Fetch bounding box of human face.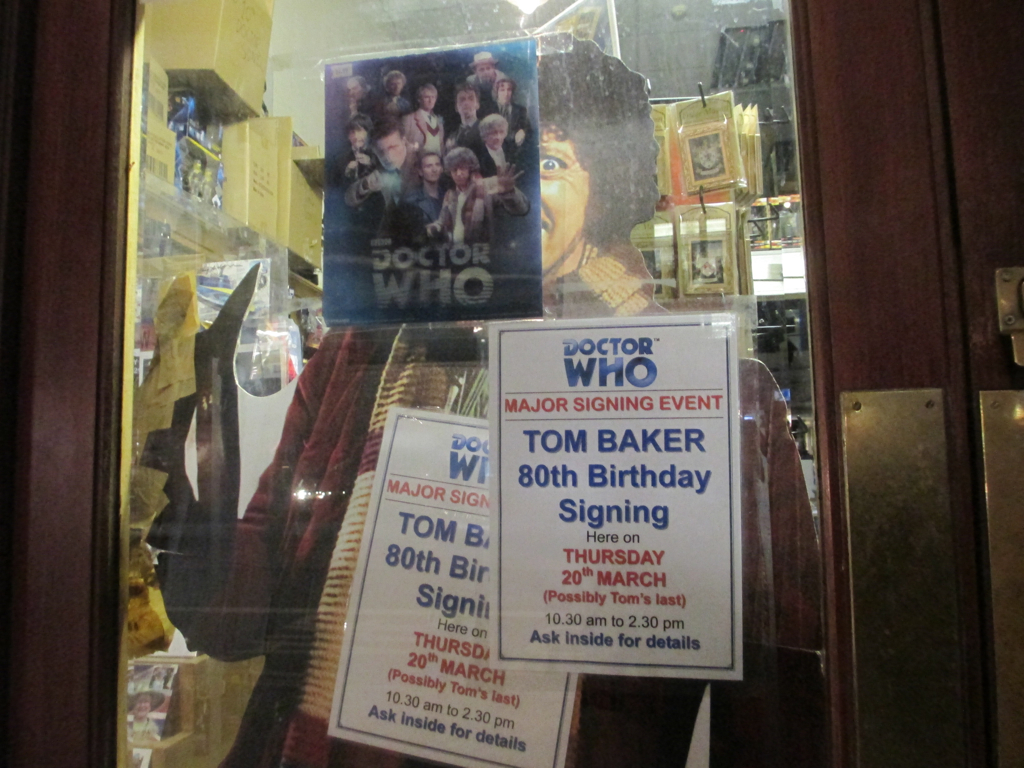
Bbox: rect(538, 134, 585, 282).
